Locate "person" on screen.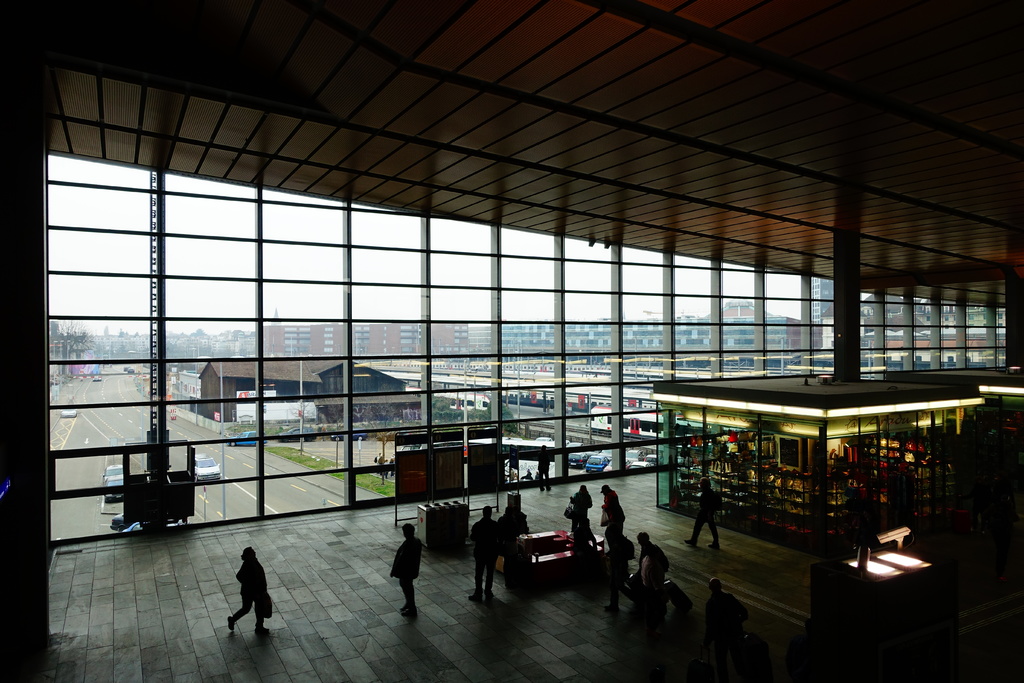
On screen at l=218, t=543, r=269, b=650.
